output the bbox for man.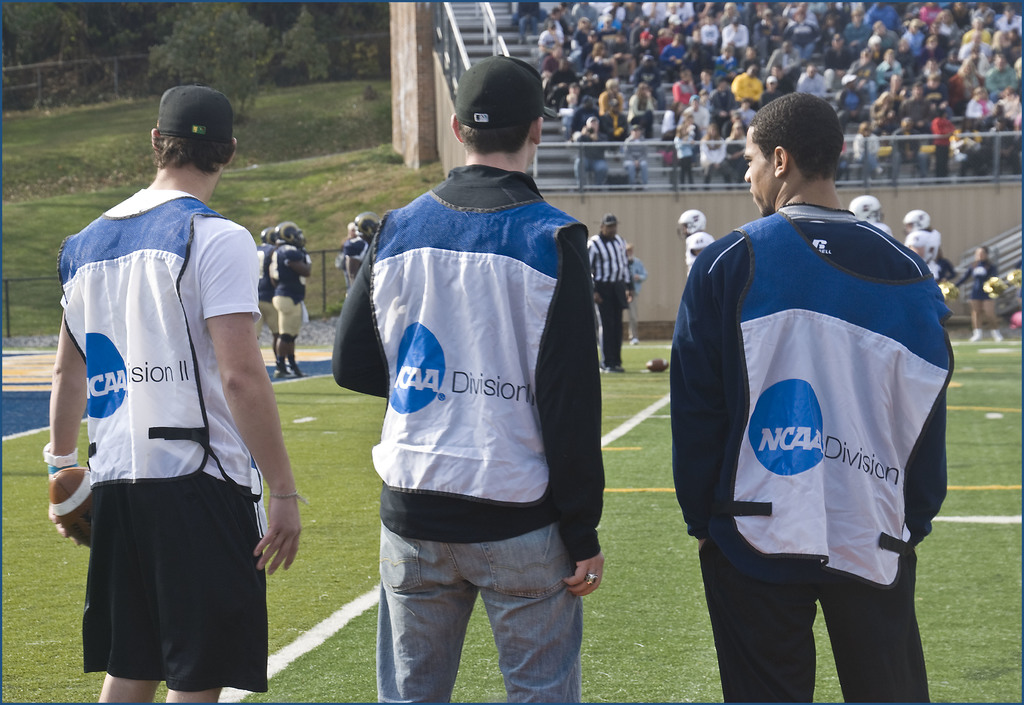
252:227:282:361.
